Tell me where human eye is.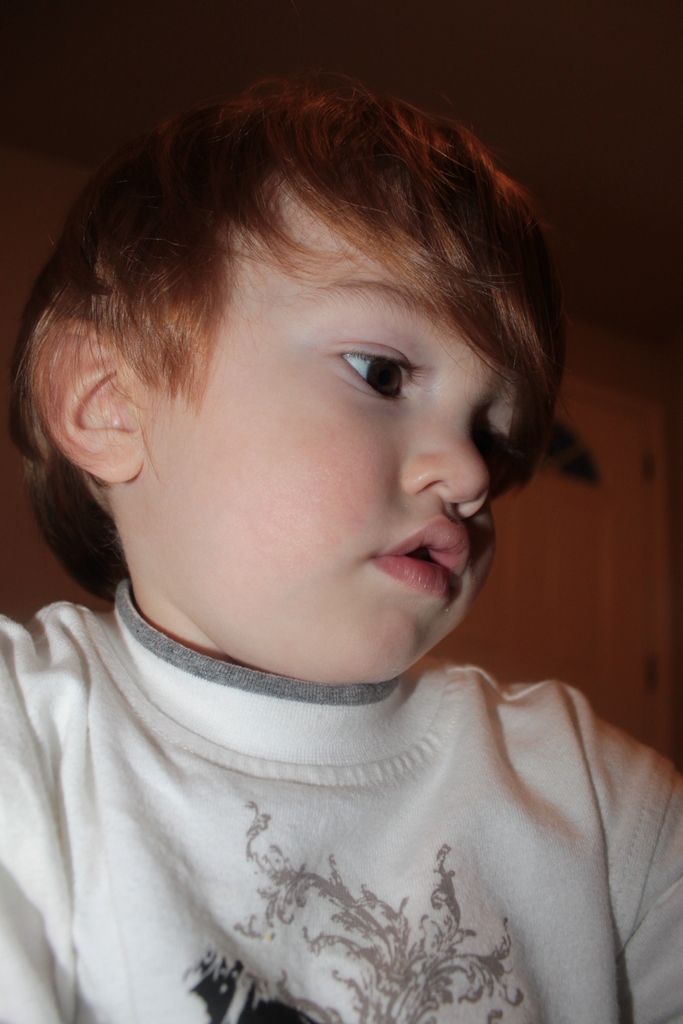
human eye is at box(333, 337, 446, 396).
